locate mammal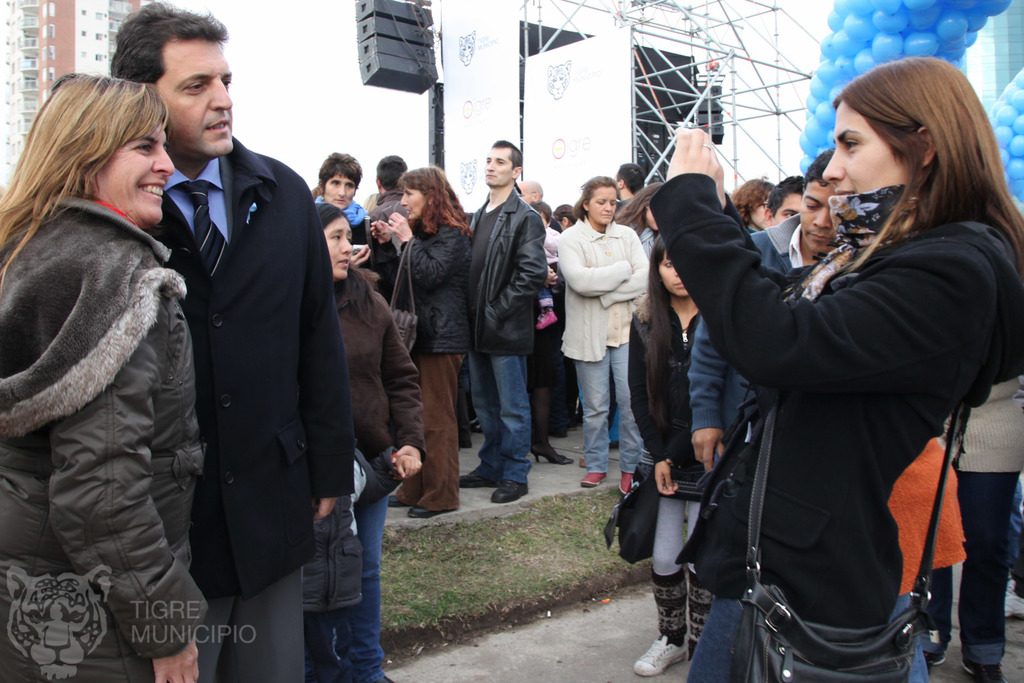
[0, 68, 207, 682]
